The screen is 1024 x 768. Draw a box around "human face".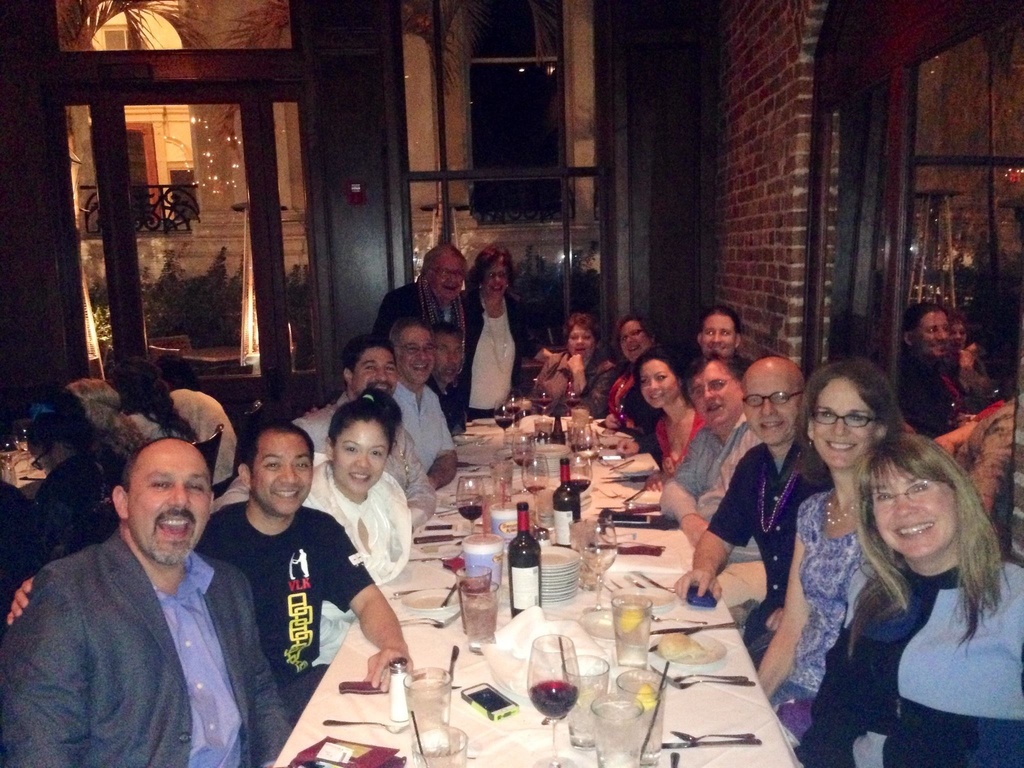
left=432, top=250, right=467, bottom=300.
